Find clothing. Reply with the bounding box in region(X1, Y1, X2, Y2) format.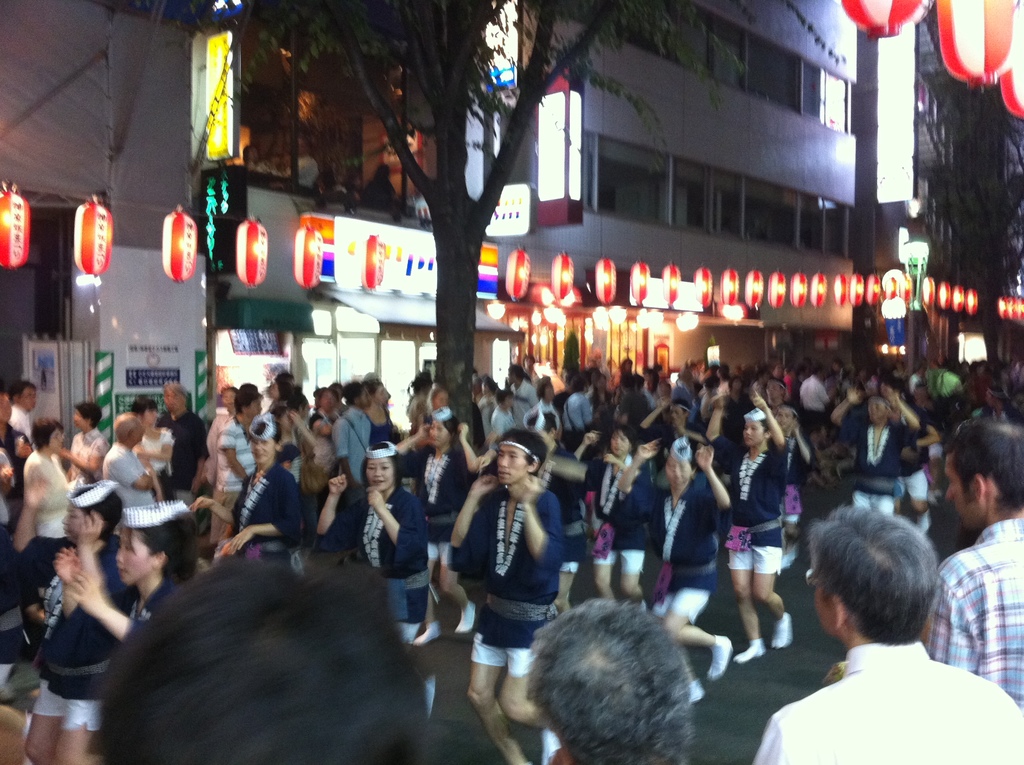
region(402, 439, 481, 555).
